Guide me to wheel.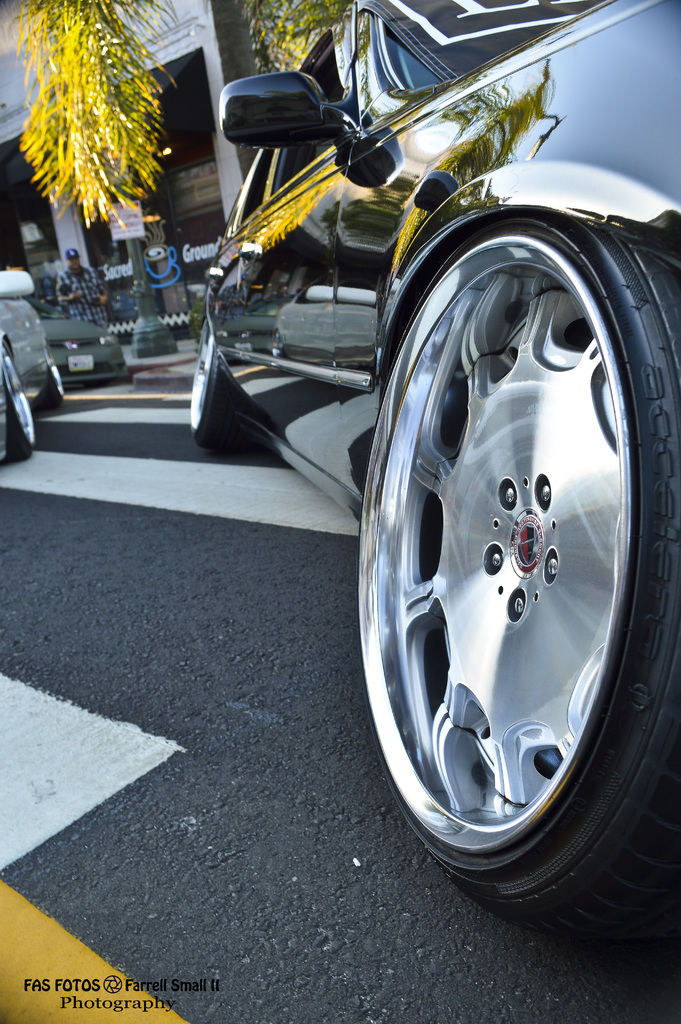
Guidance: [42,352,65,415].
